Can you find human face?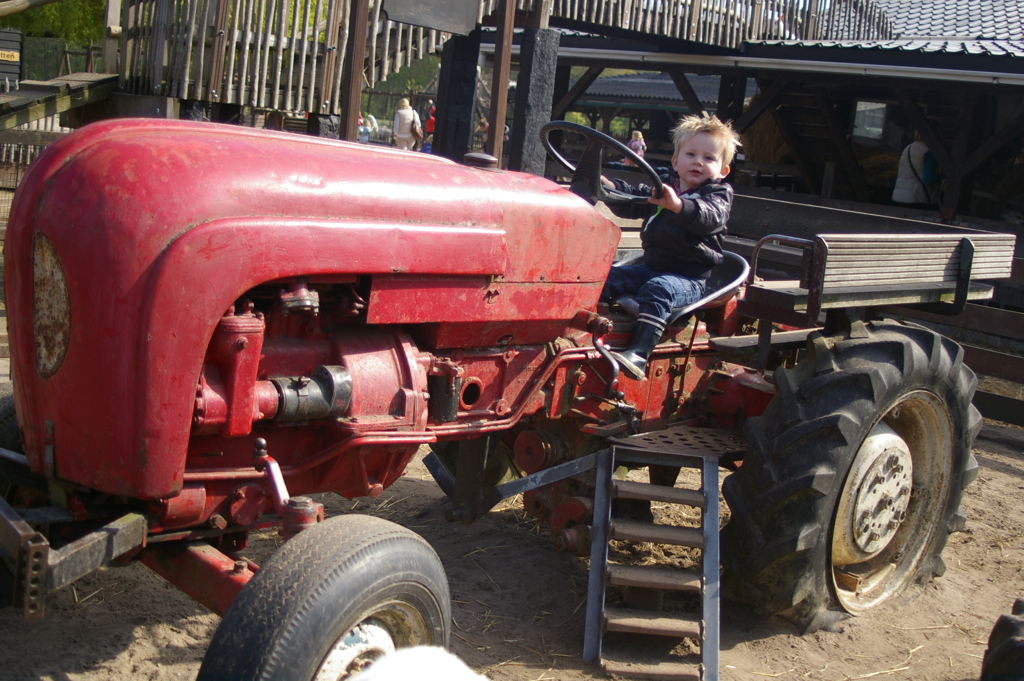
Yes, bounding box: (left=679, top=128, right=718, bottom=183).
